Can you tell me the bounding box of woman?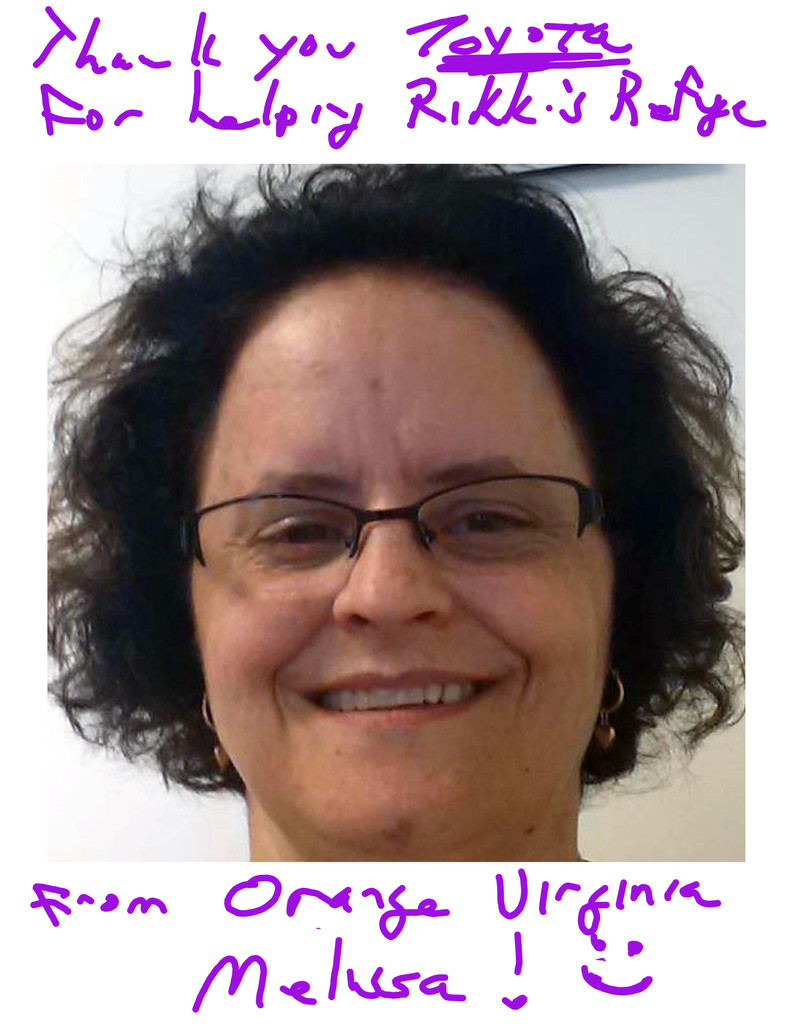
region(22, 103, 777, 922).
